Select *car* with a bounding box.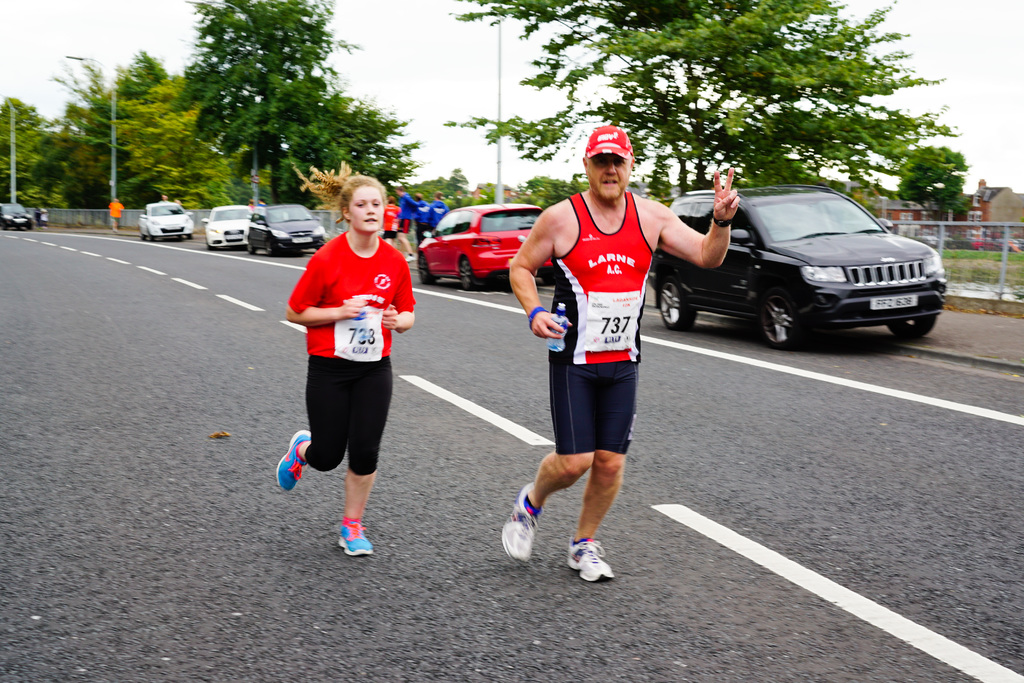
bbox(418, 202, 558, 289).
